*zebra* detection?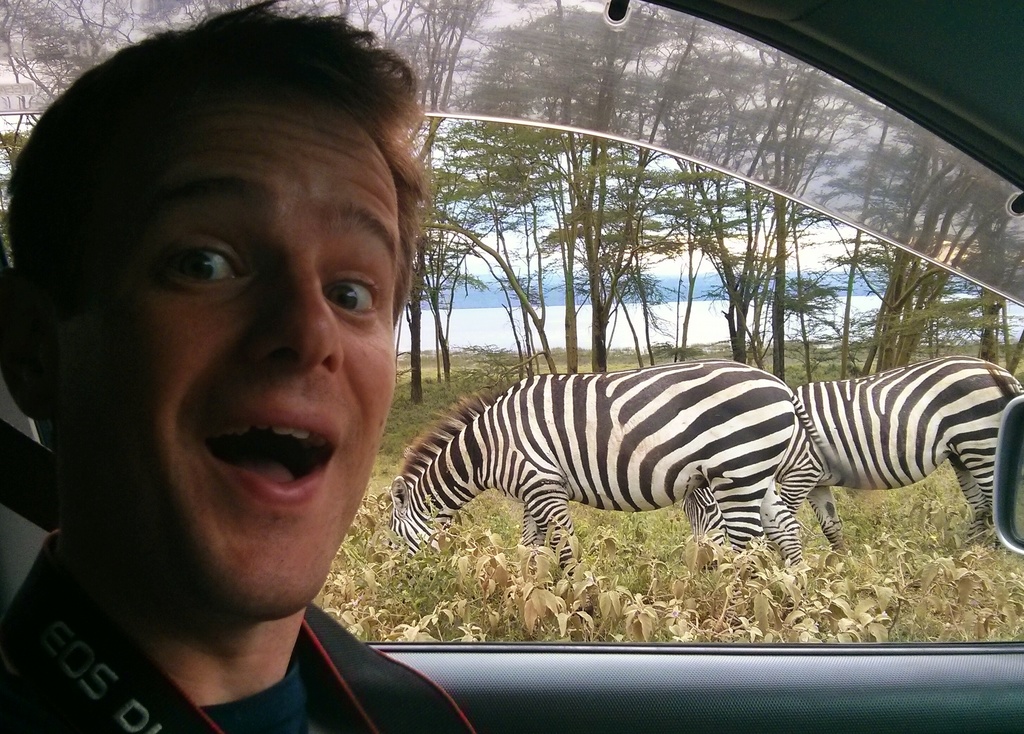
left=684, top=355, right=1023, bottom=551
